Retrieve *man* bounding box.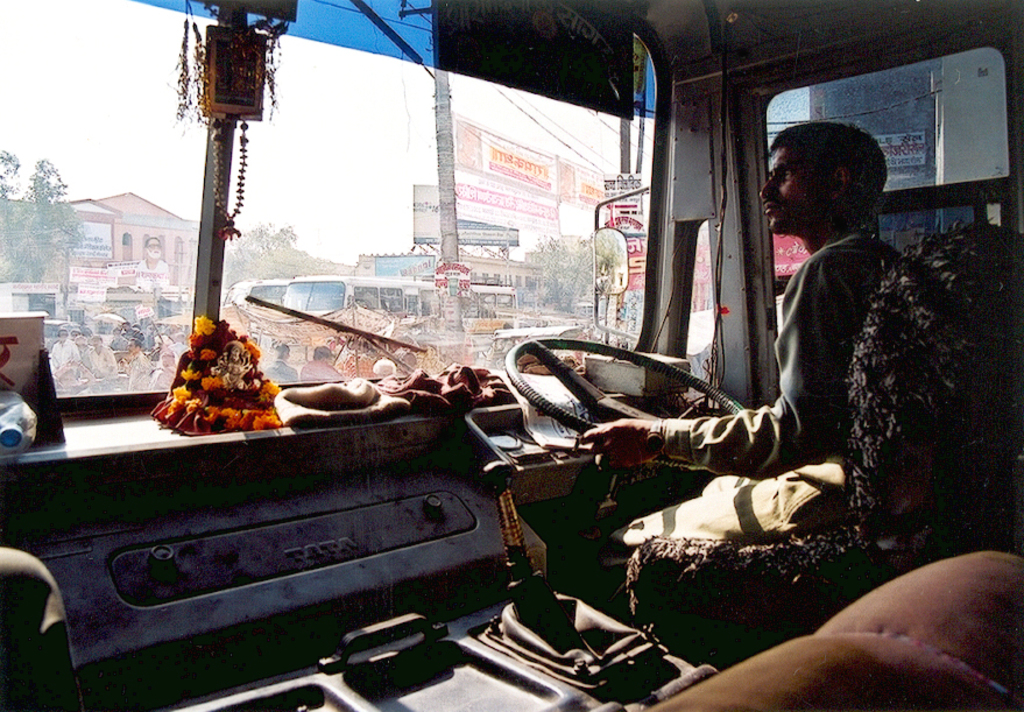
Bounding box: box(263, 347, 298, 385).
